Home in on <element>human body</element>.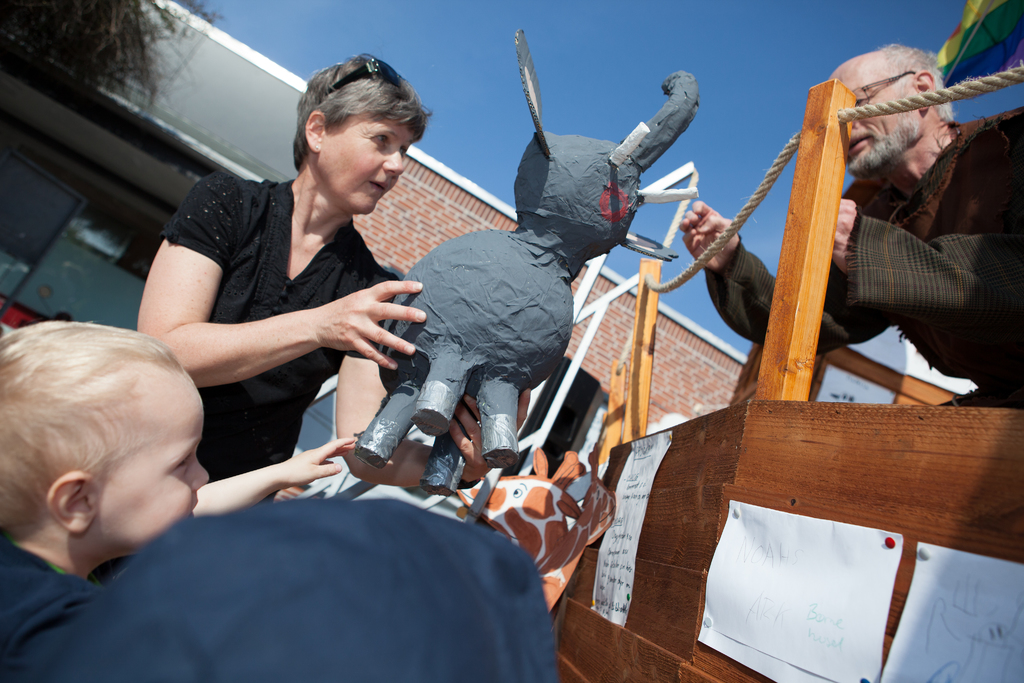
Homed in at box=[677, 110, 1023, 420].
